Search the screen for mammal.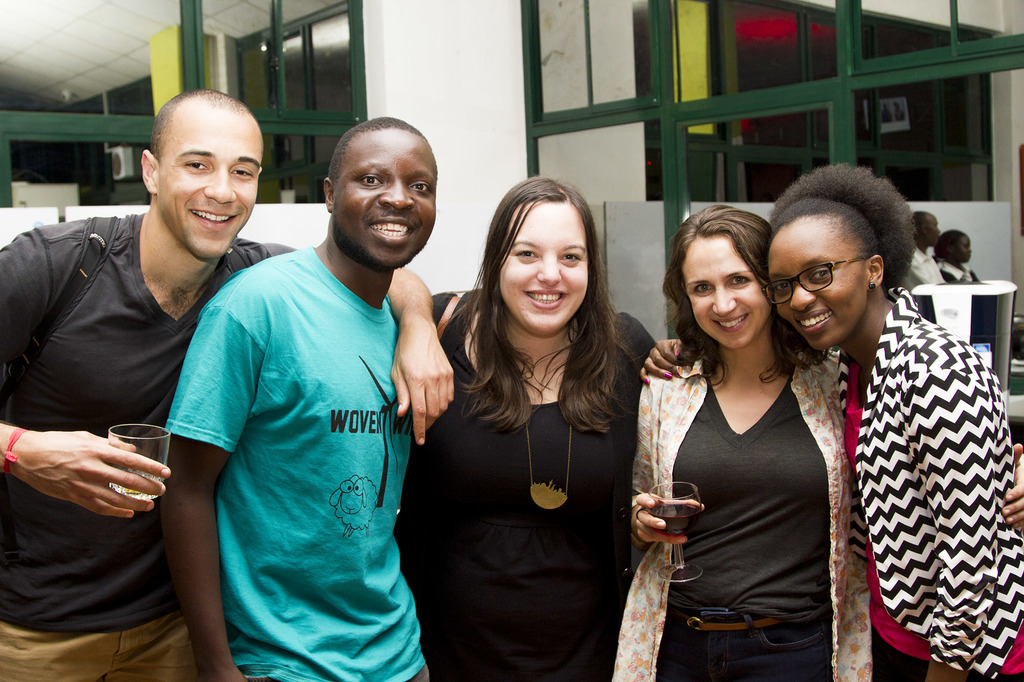
Found at 0:89:460:681.
